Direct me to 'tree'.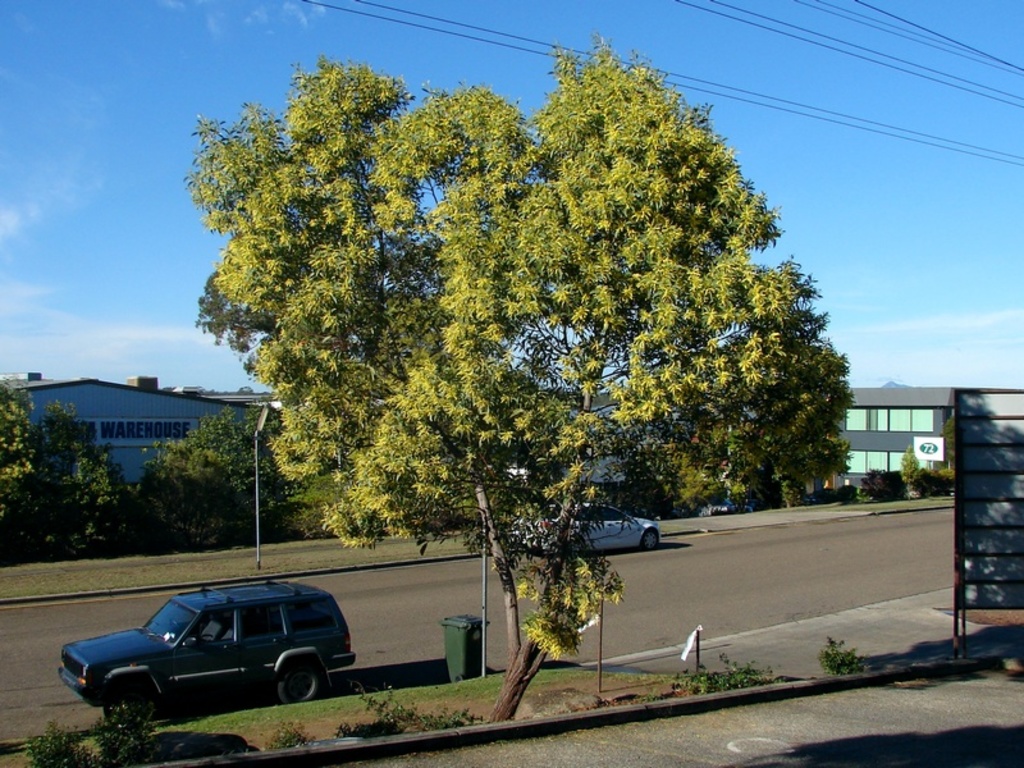
Direction: box=[15, 393, 125, 558].
